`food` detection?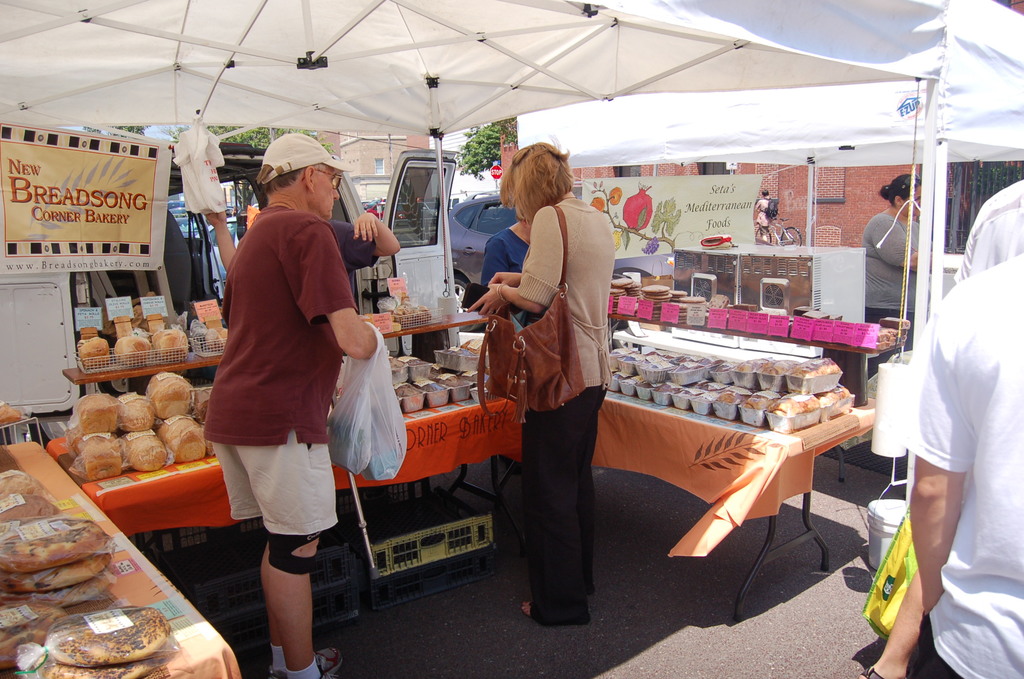
30, 657, 173, 678
